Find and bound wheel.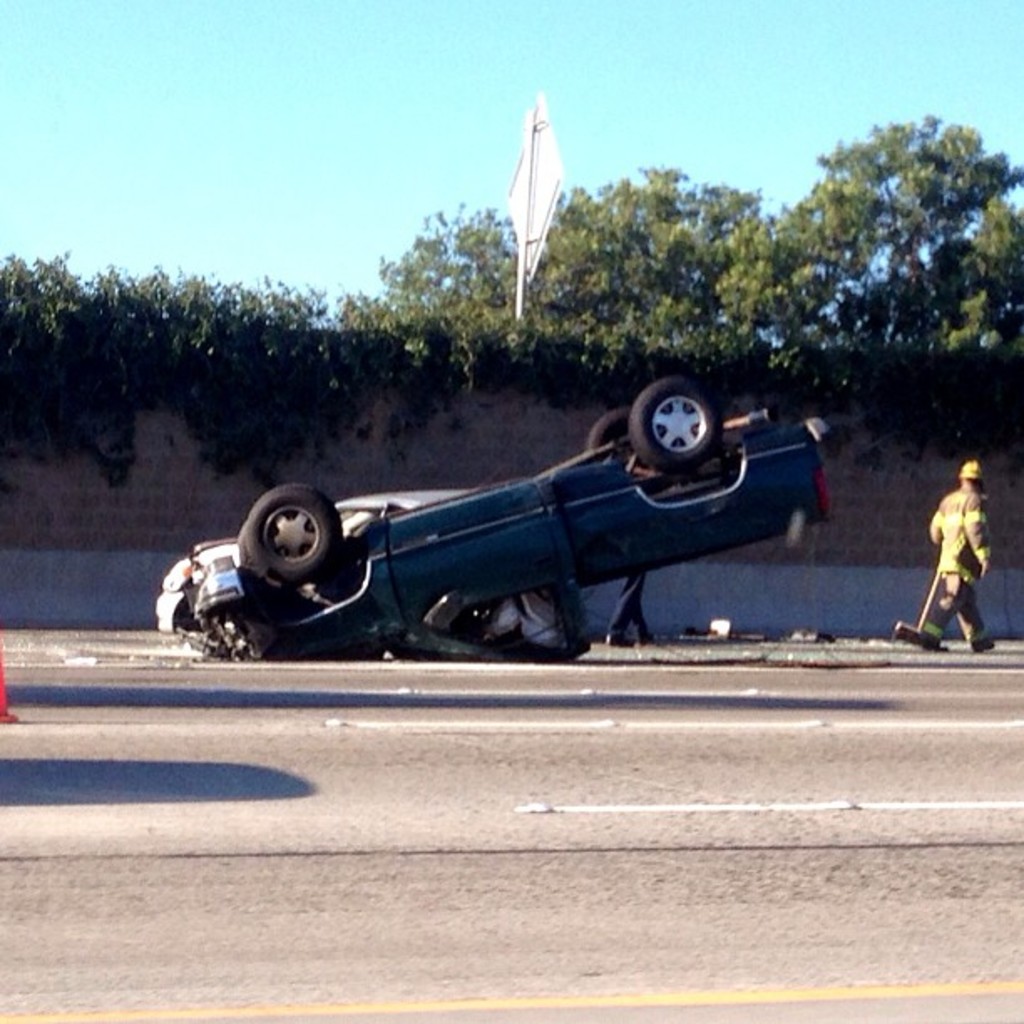
Bound: {"left": 586, "top": 407, "right": 627, "bottom": 445}.
